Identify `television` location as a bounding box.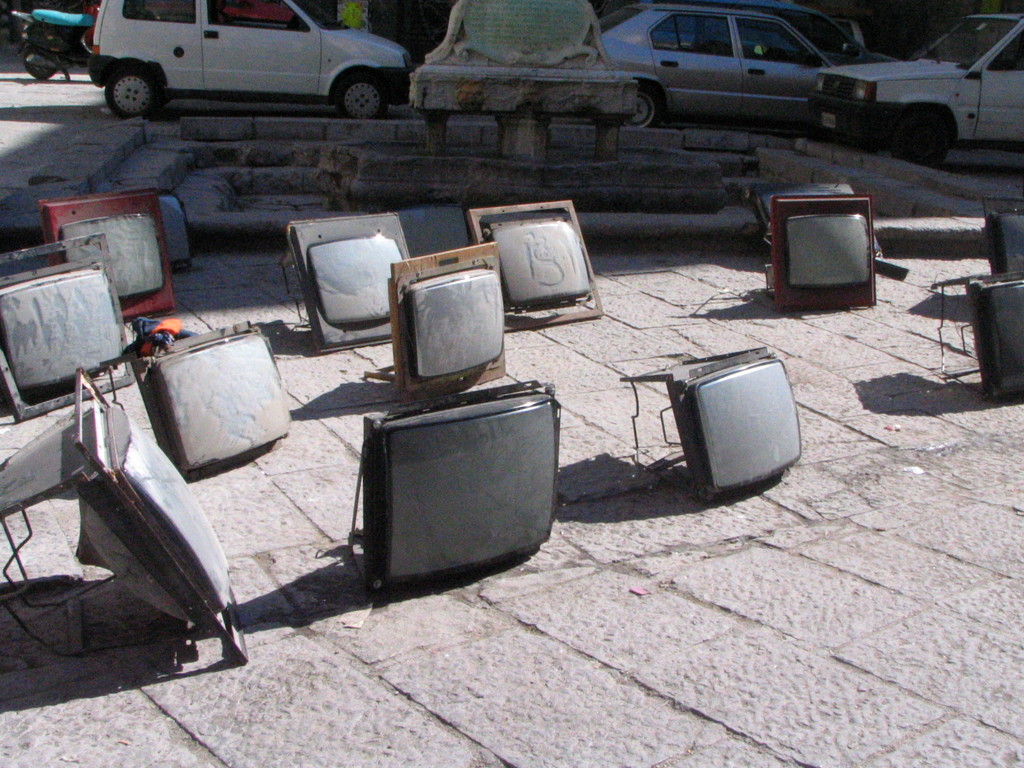
region(355, 376, 561, 600).
